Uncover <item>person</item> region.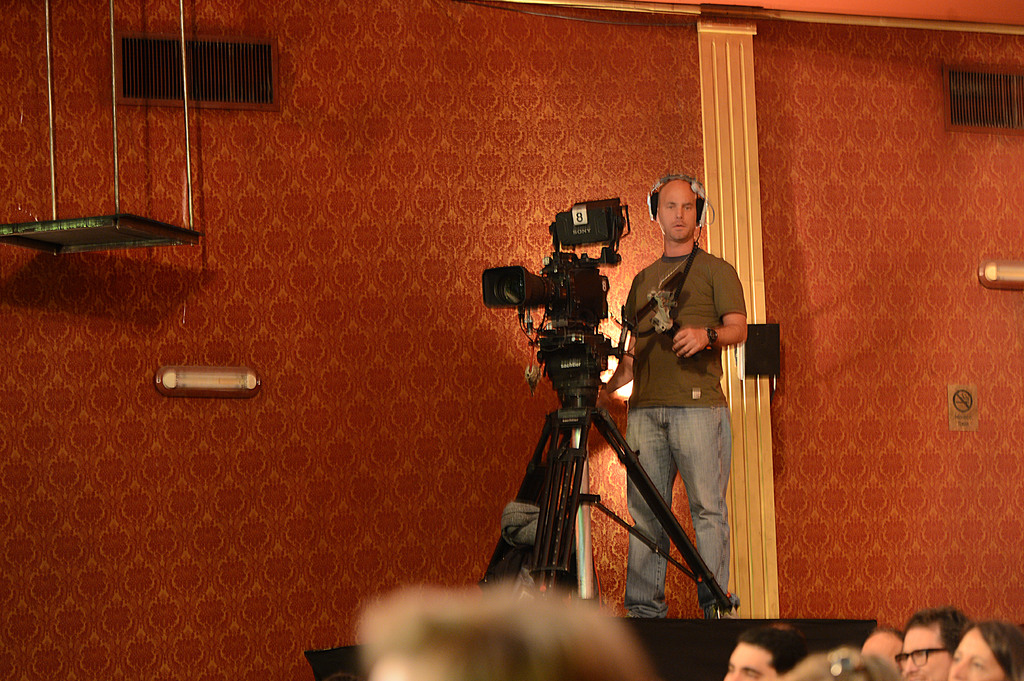
Uncovered: [left=948, top=621, right=1023, bottom=680].
